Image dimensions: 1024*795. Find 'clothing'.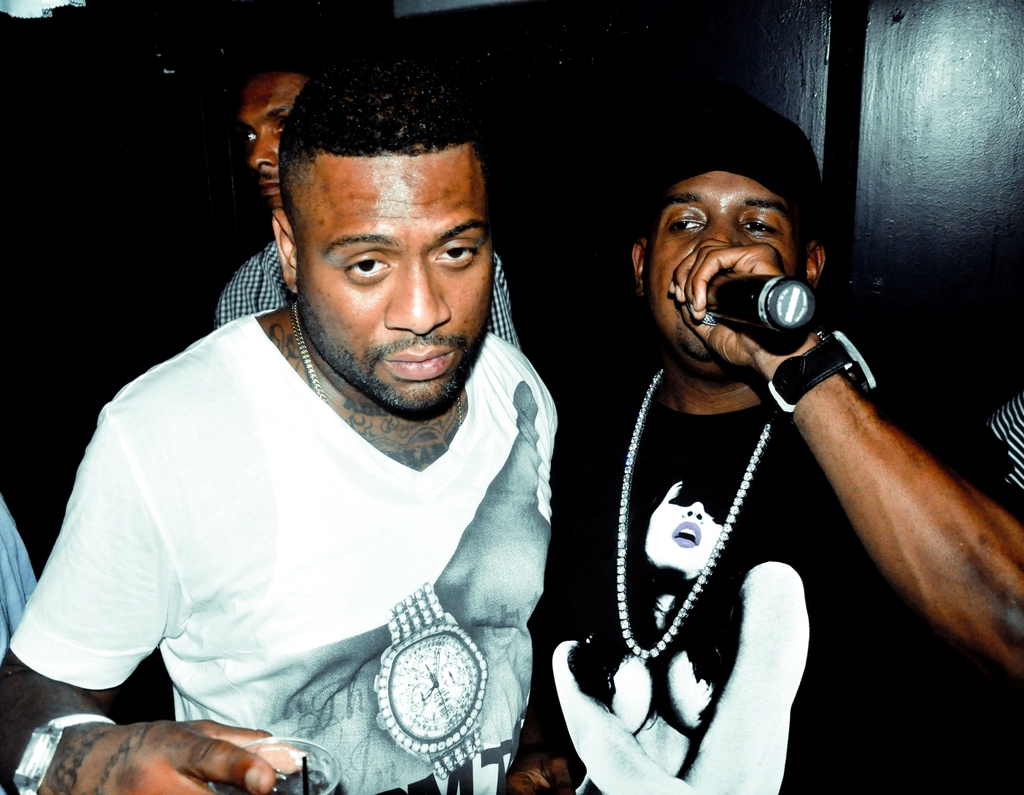
bbox=(9, 310, 563, 794).
